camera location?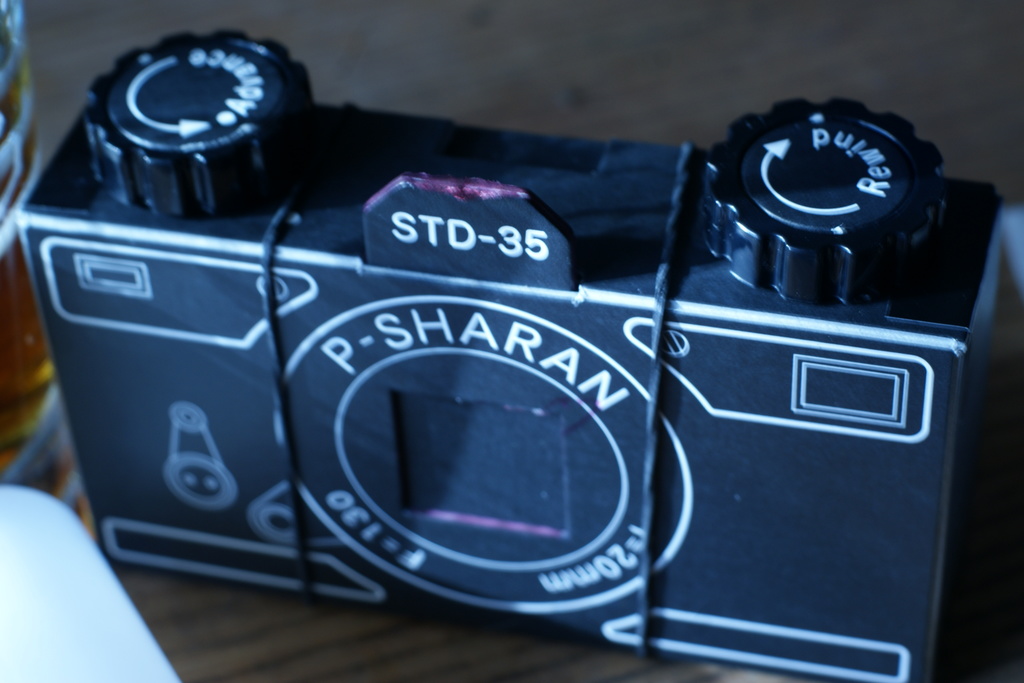
box(0, 15, 973, 661)
